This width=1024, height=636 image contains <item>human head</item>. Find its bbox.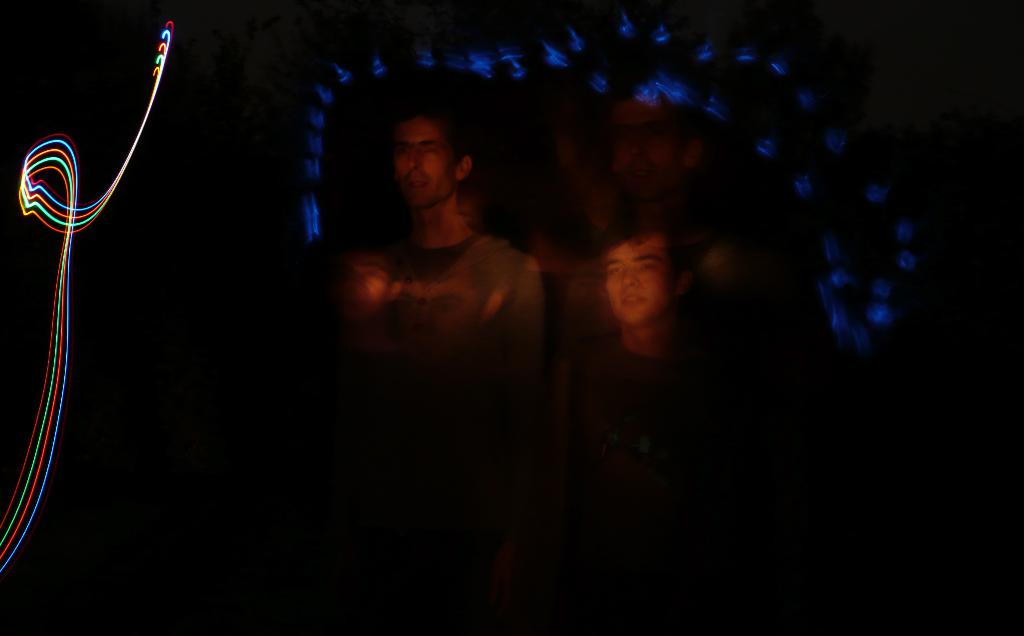
select_region(392, 113, 479, 210).
